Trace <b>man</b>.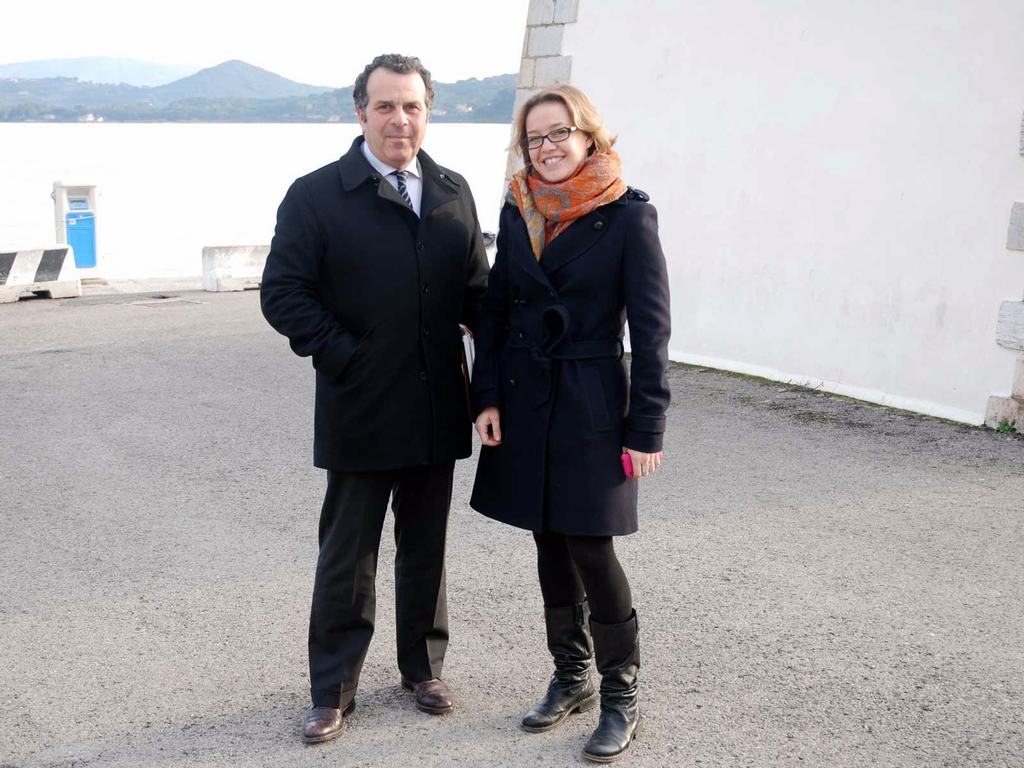
Traced to x1=261, y1=36, x2=492, y2=755.
